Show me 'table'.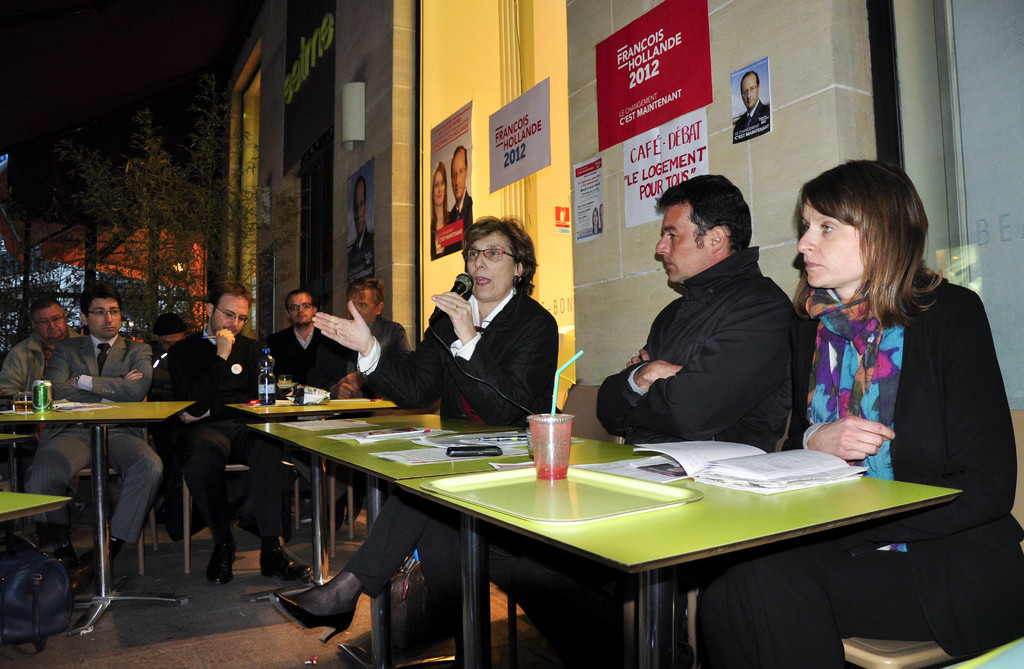
'table' is here: locate(203, 372, 409, 586).
